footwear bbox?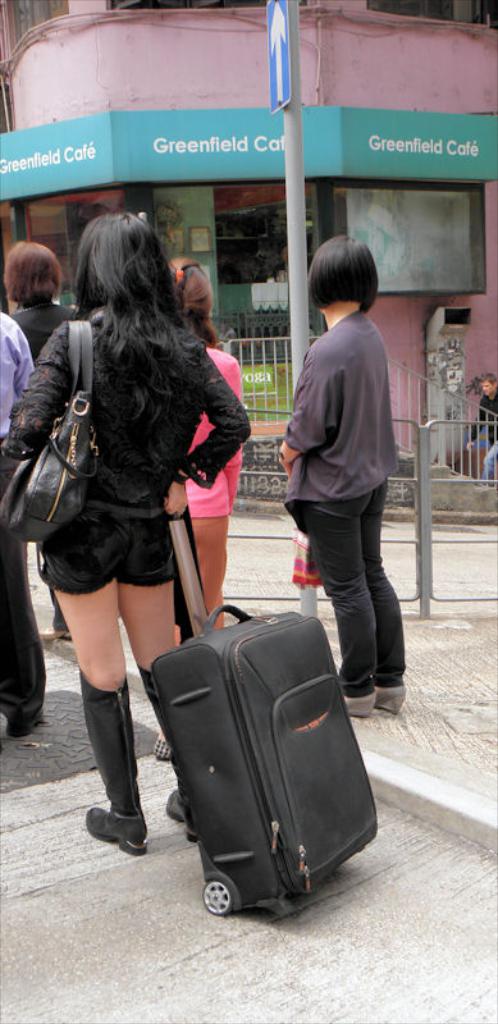
left=83, top=684, right=159, bottom=849
